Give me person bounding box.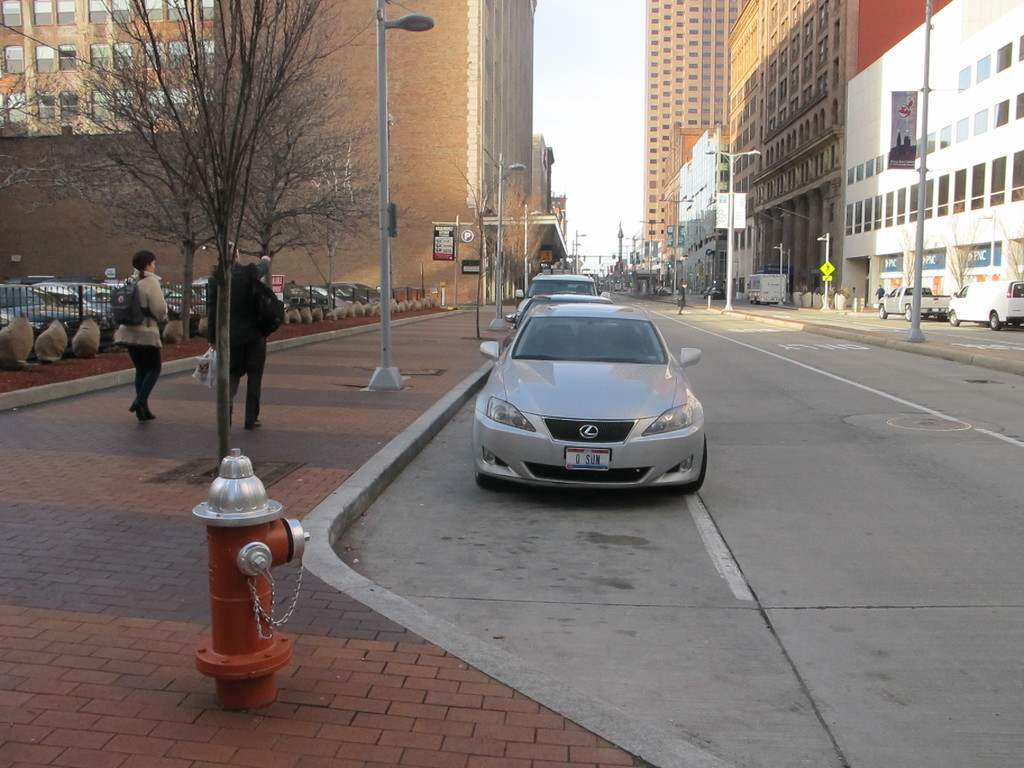
crop(101, 227, 171, 454).
